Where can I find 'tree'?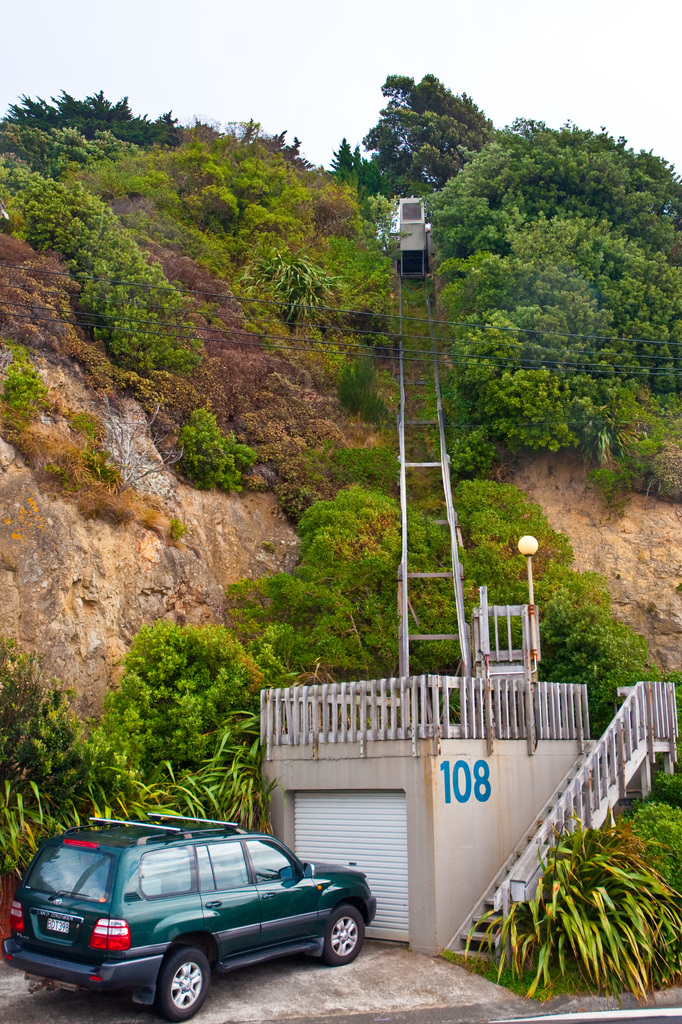
You can find it at BBox(229, 480, 653, 719).
